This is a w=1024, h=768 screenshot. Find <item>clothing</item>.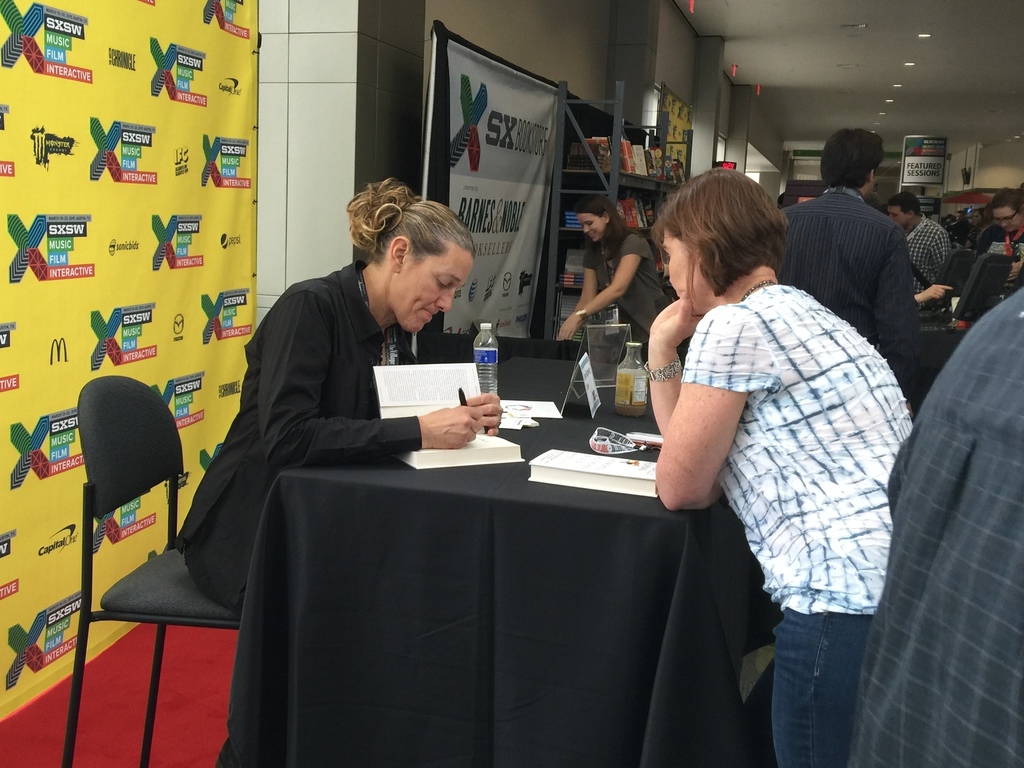
Bounding box: l=166, t=259, r=417, b=607.
